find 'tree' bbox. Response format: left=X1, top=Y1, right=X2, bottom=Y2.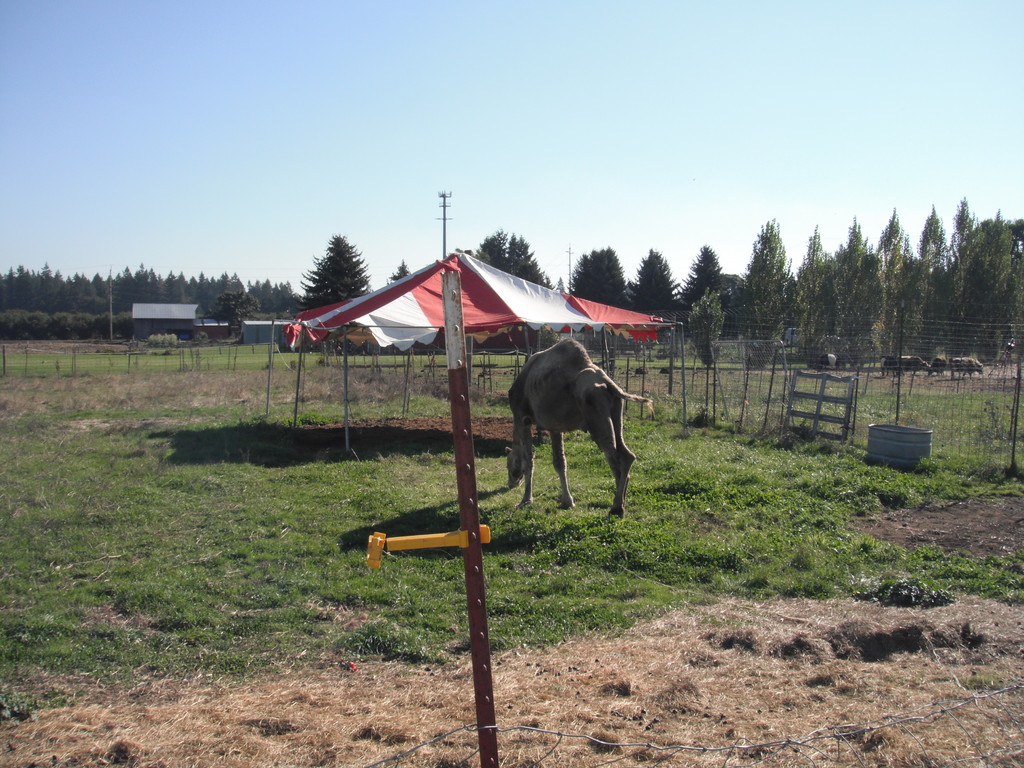
left=572, top=245, right=632, bottom=301.
